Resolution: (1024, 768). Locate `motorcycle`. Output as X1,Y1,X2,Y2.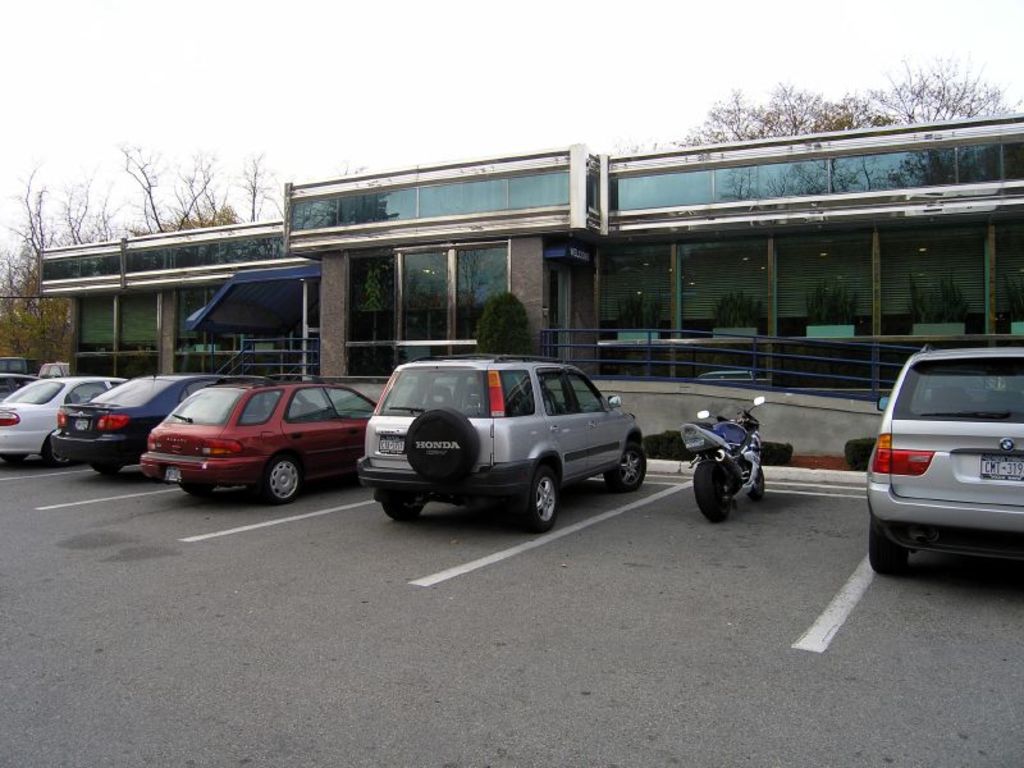
694,413,773,513.
